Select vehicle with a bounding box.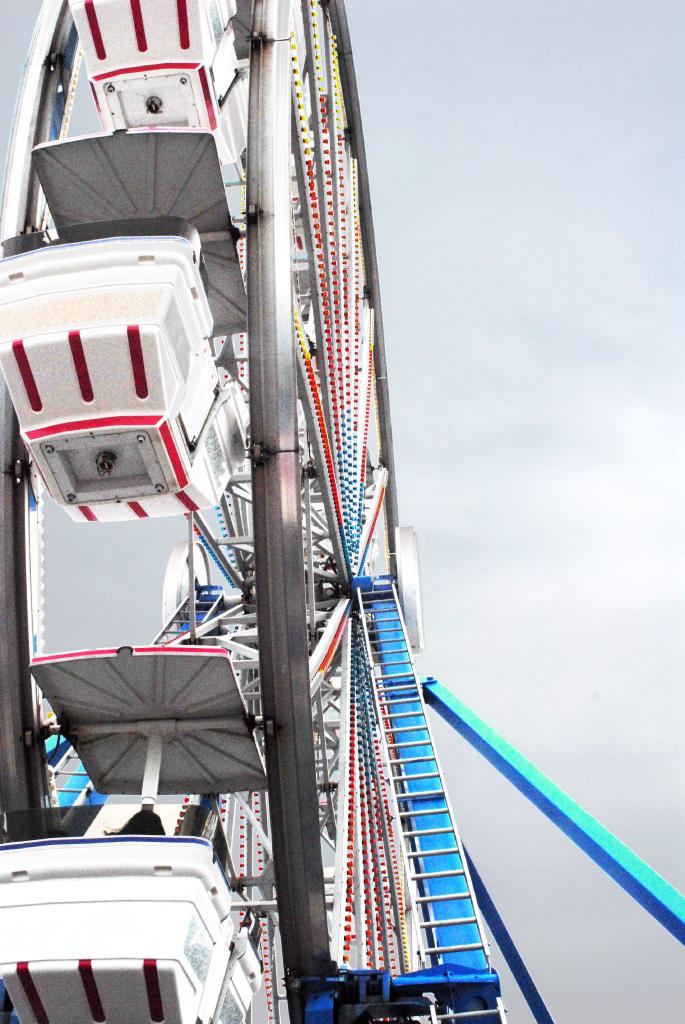
left=22, top=0, right=501, bottom=1016.
